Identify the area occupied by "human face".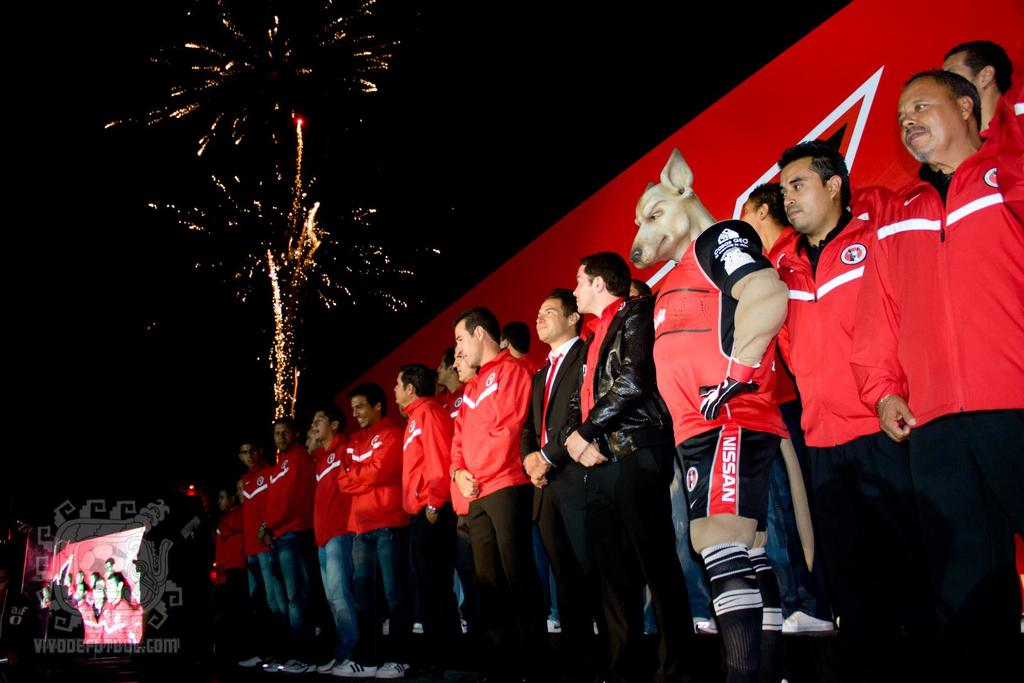
Area: left=570, top=264, right=601, bottom=311.
